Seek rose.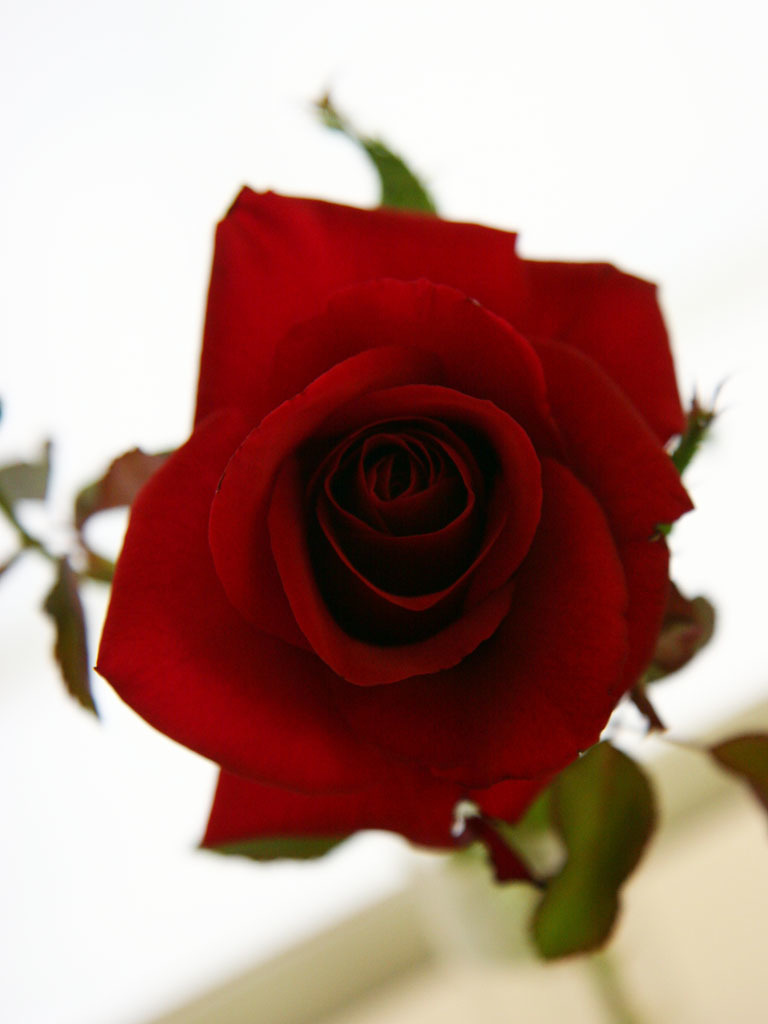
rect(87, 180, 695, 852).
